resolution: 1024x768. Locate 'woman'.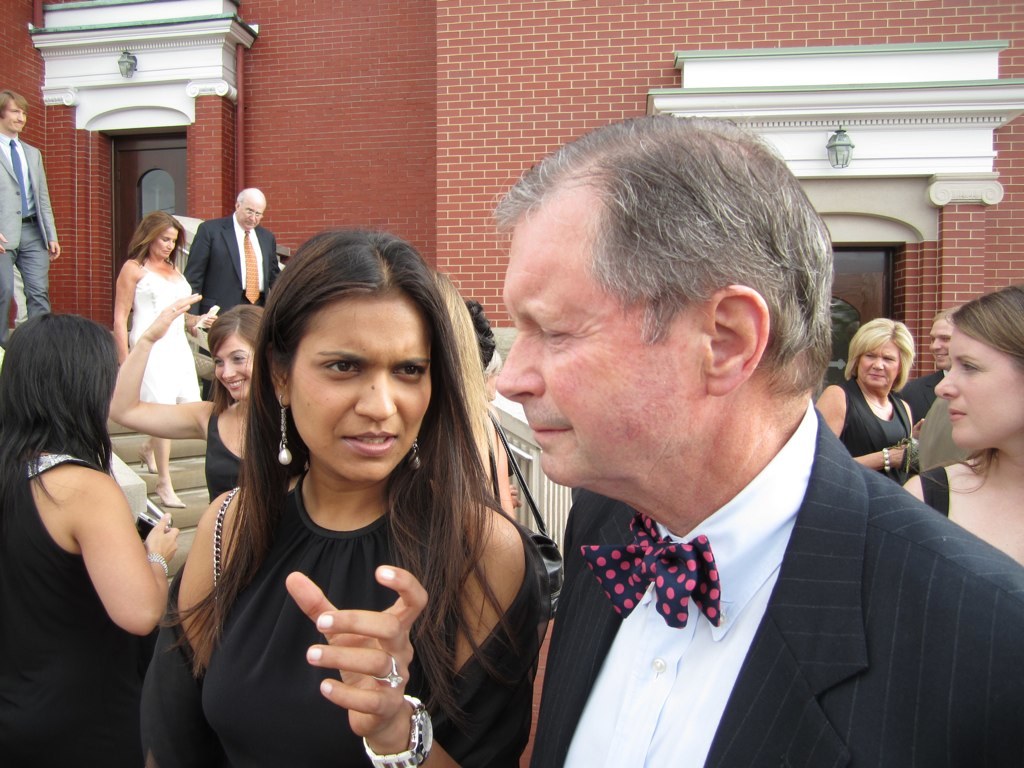
locate(107, 296, 268, 500).
